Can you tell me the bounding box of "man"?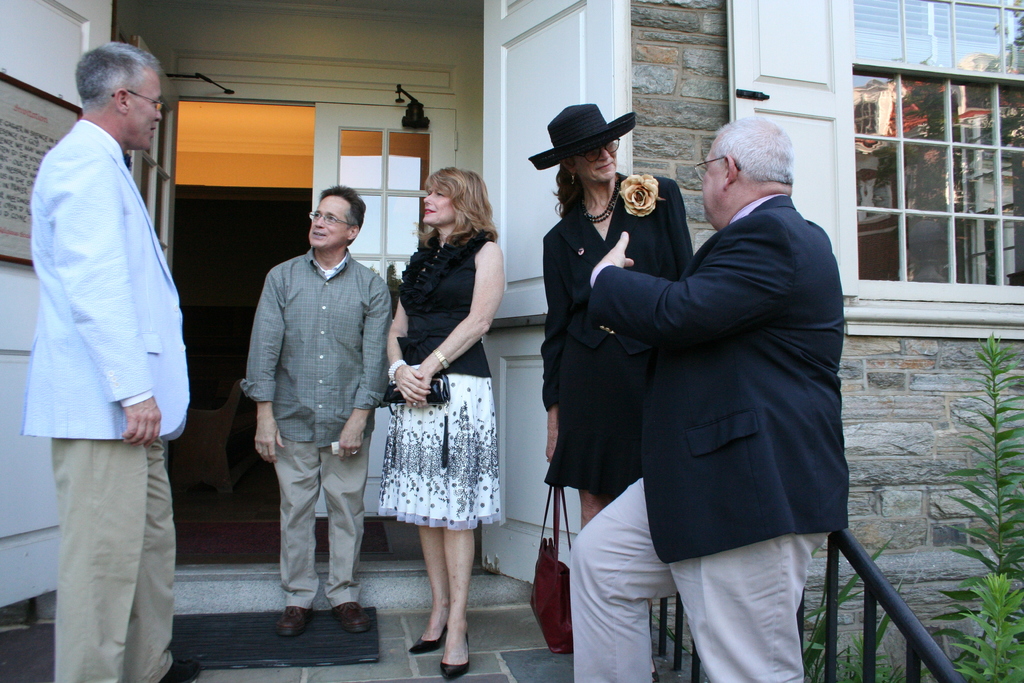
left=231, top=179, right=390, bottom=634.
